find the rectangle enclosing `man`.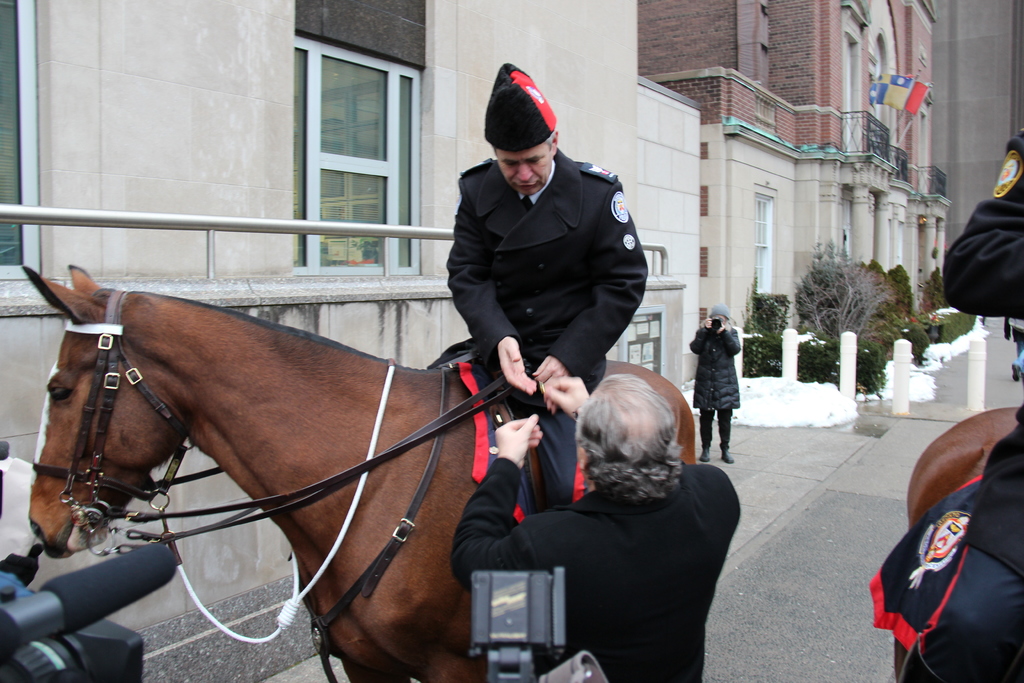
687:303:741:465.
